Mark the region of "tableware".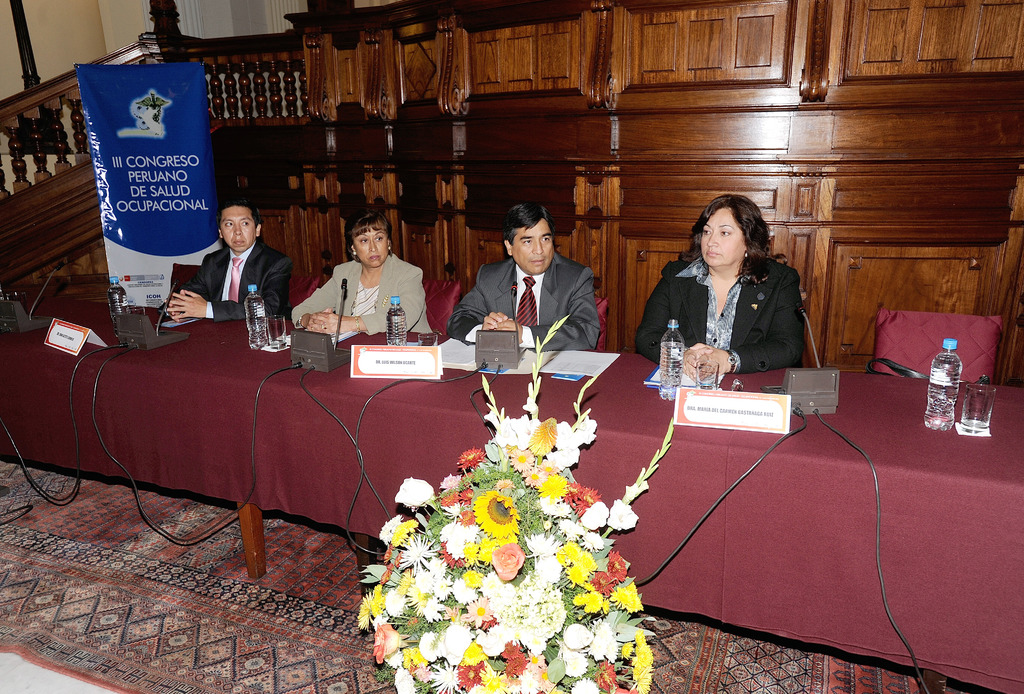
Region: box=[951, 381, 988, 428].
